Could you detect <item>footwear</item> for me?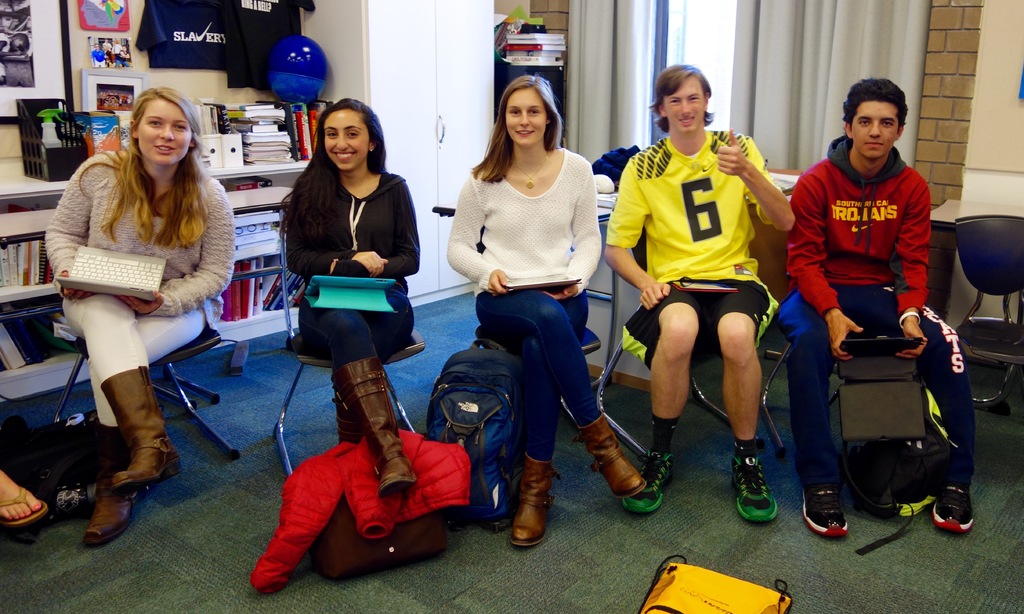
Detection result: bbox=(77, 423, 155, 553).
